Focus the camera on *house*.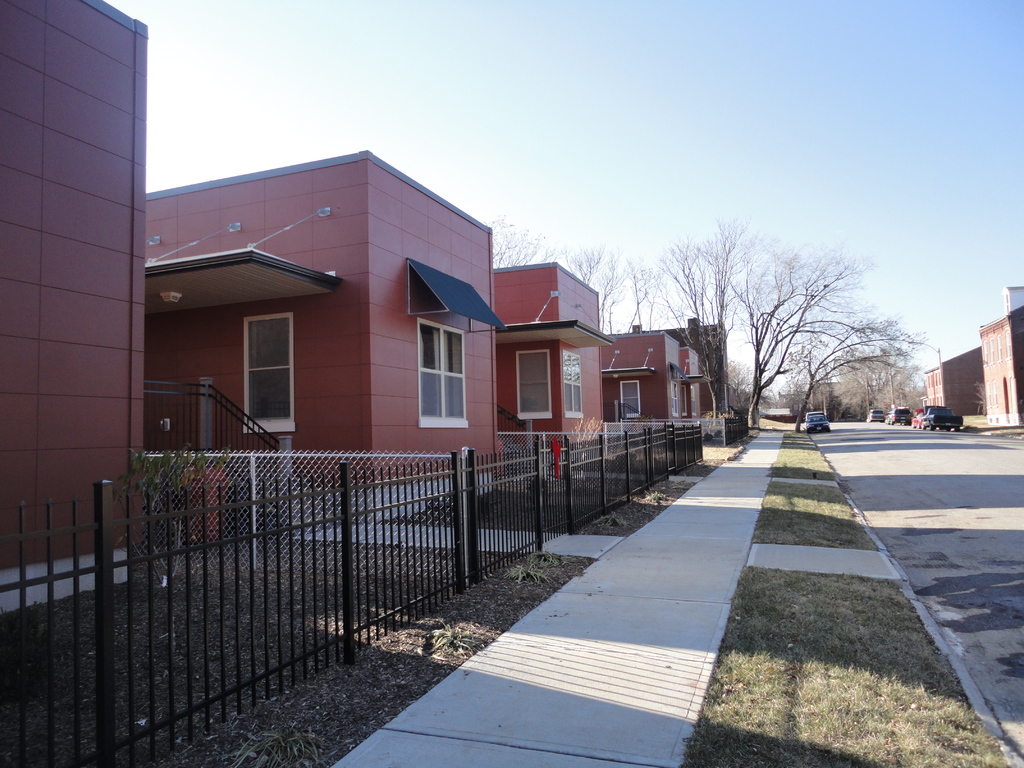
Focus region: x1=974, y1=285, x2=1023, y2=421.
